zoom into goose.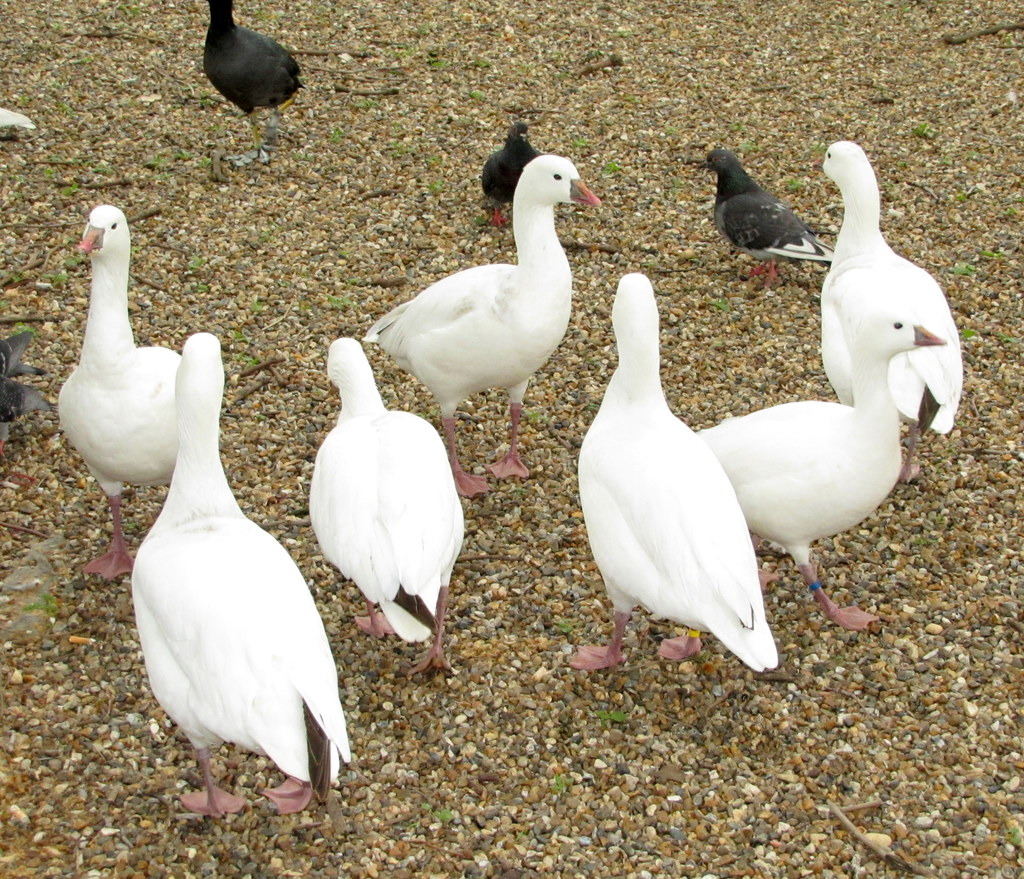
Zoom target: BBox(48, 203, 193, 587).
